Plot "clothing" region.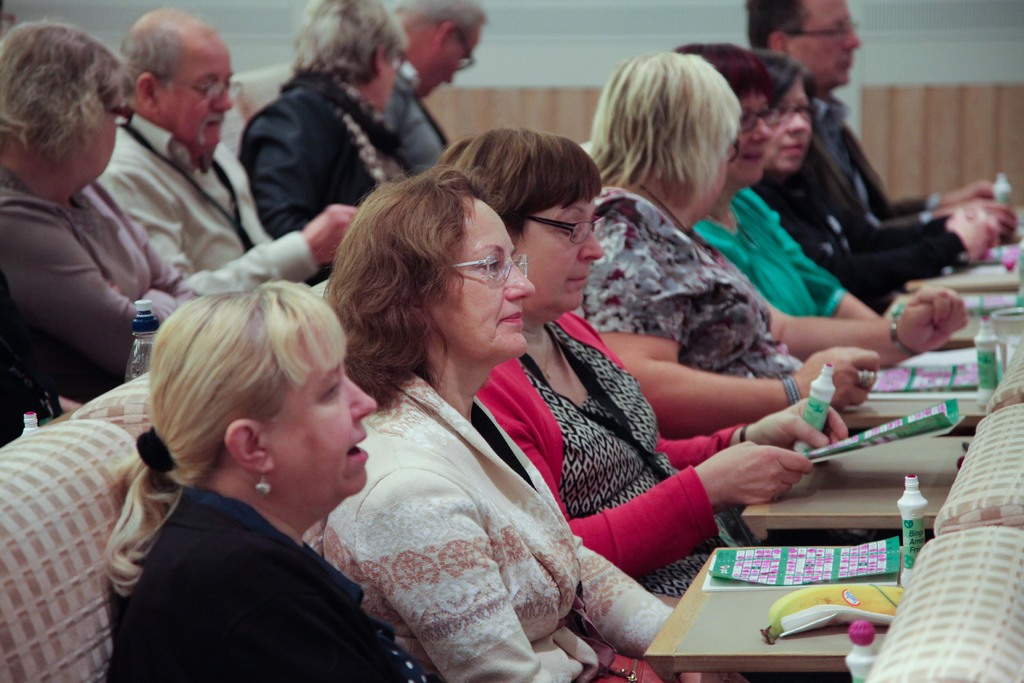
Plotted at x1=104 y1=473 x2=440 y2=682.
